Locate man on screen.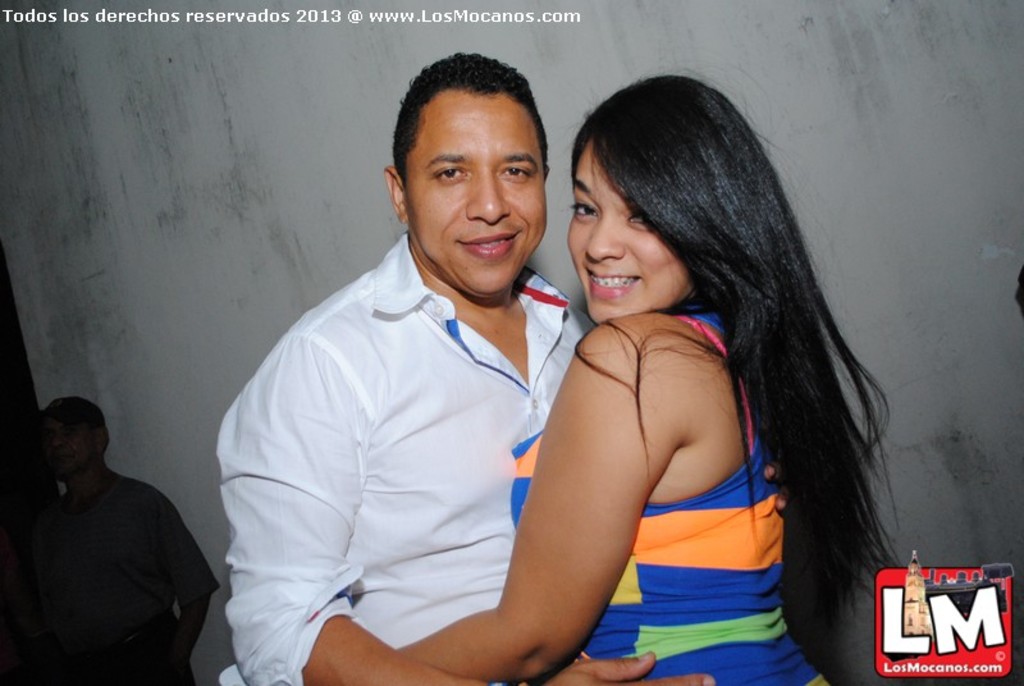
On screen at (left=214, top=49, right=723, bottom=685).
